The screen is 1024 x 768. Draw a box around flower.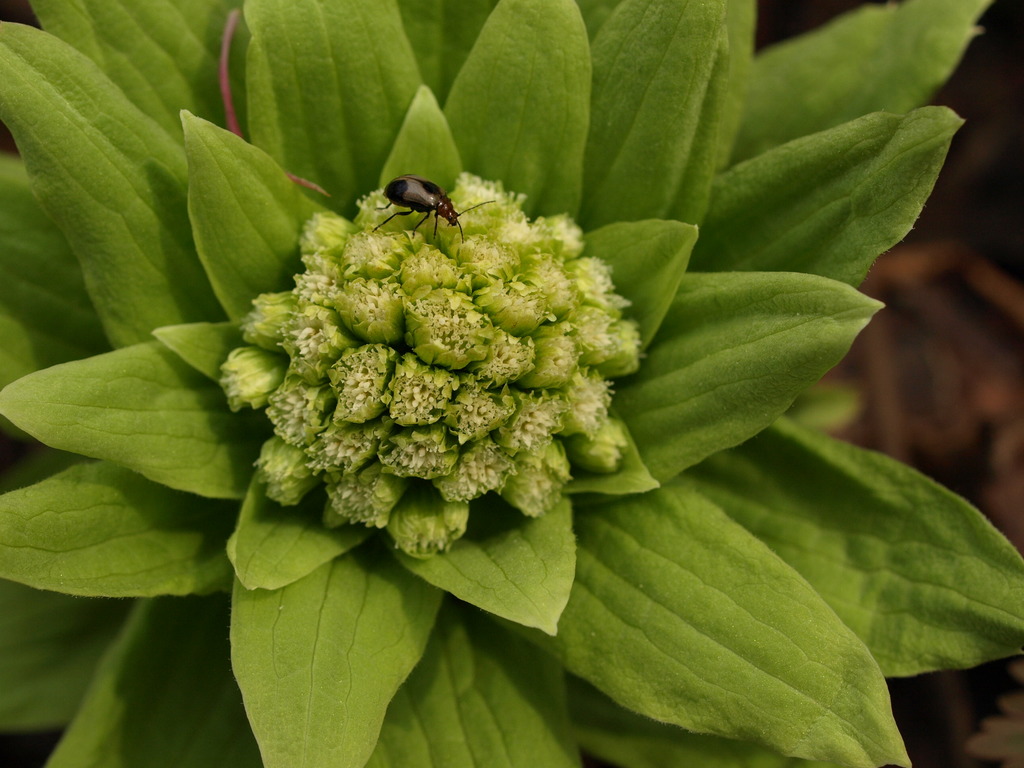
235,182,619,561.
